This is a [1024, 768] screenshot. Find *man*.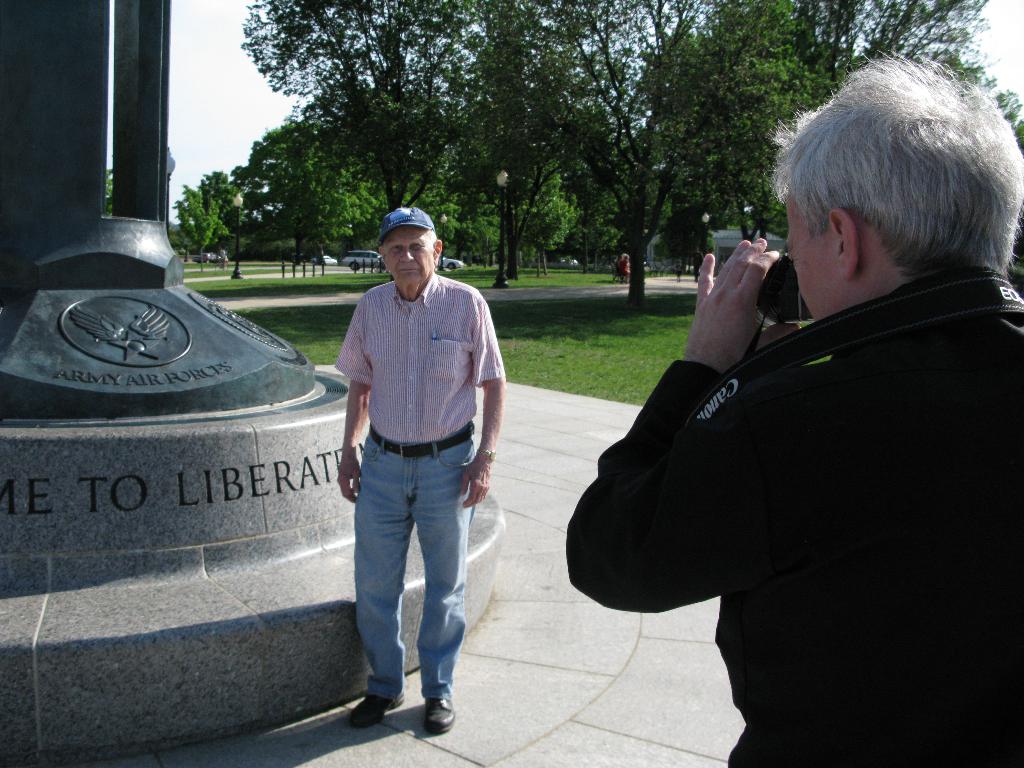
Bounding box: left=564, top=49, right=1023, bottom=767.
